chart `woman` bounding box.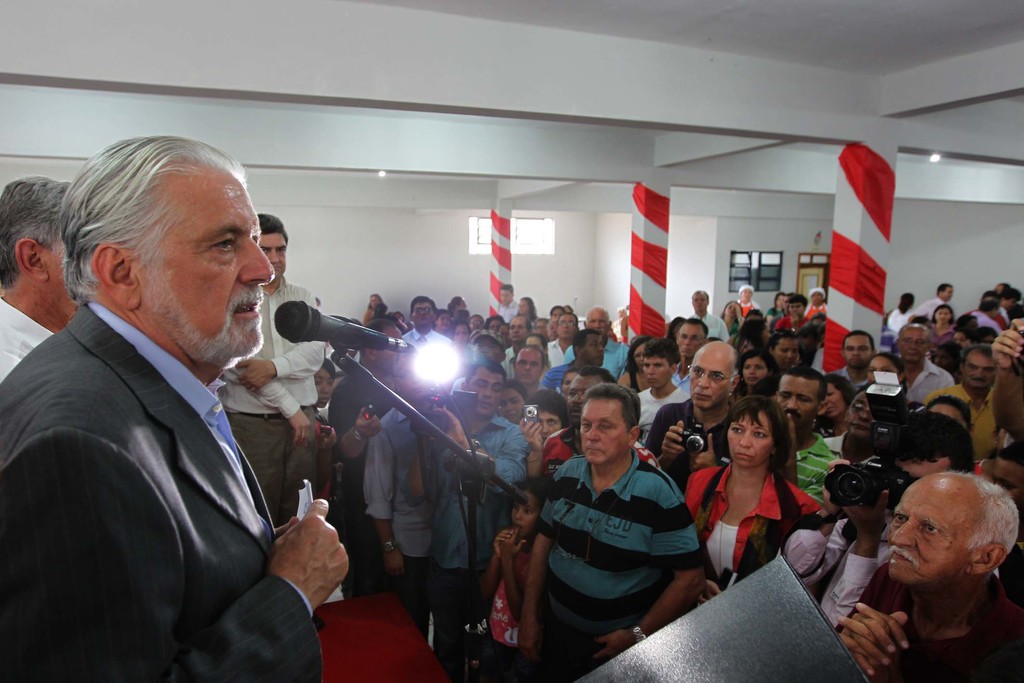
Charted: (931,304,959,340).
